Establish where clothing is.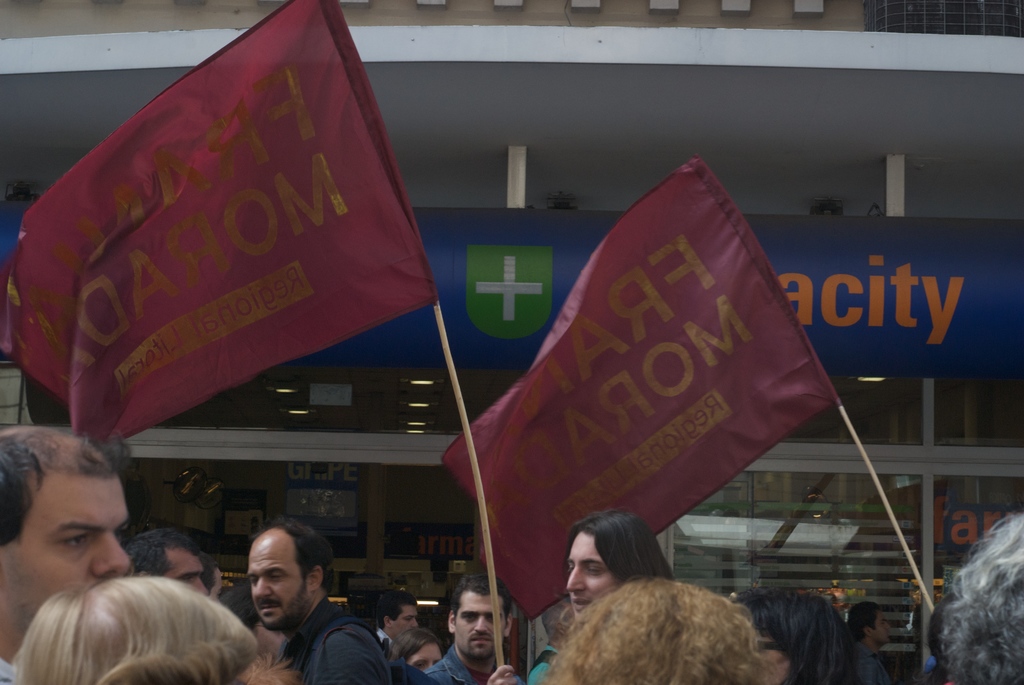
Established at <region>924, 654, 942, 670</region>.
